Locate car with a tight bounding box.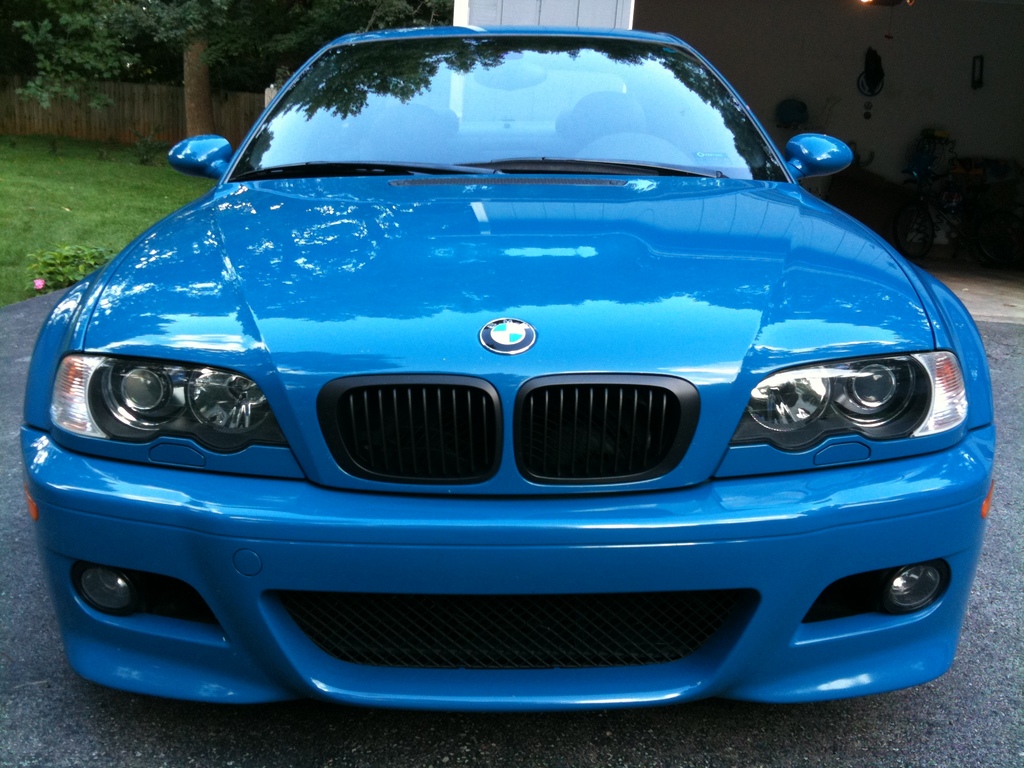
bbox(13, 20, 1000, 719).
